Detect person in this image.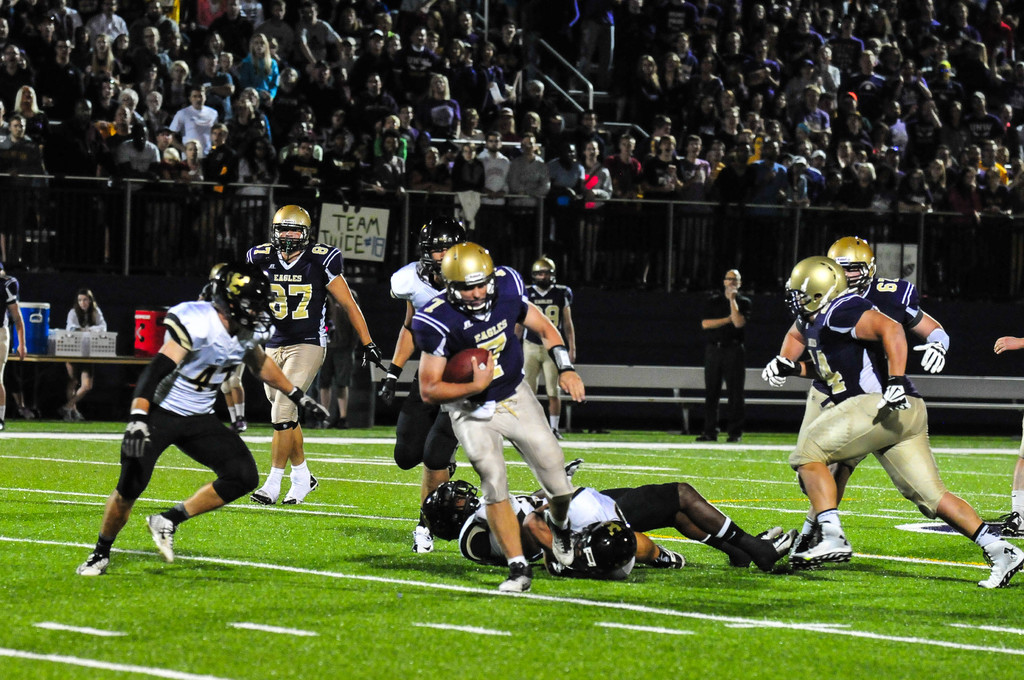
Detection: 412:245:574:596.
